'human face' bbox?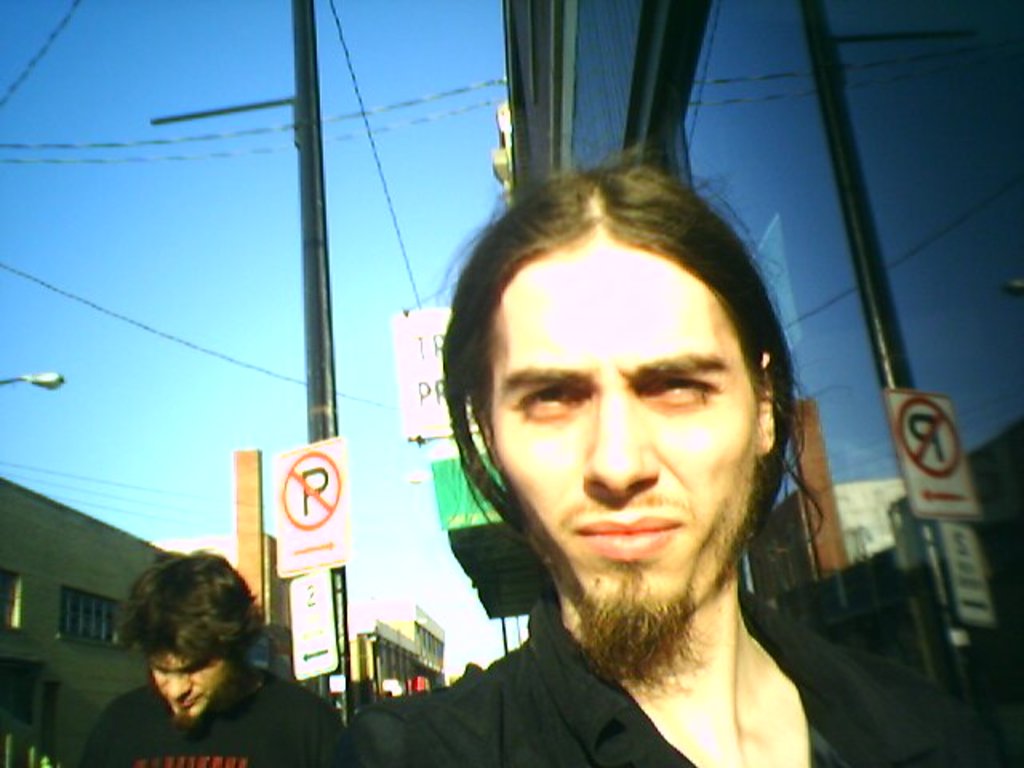
BBox(146, 650, 229, 722)
